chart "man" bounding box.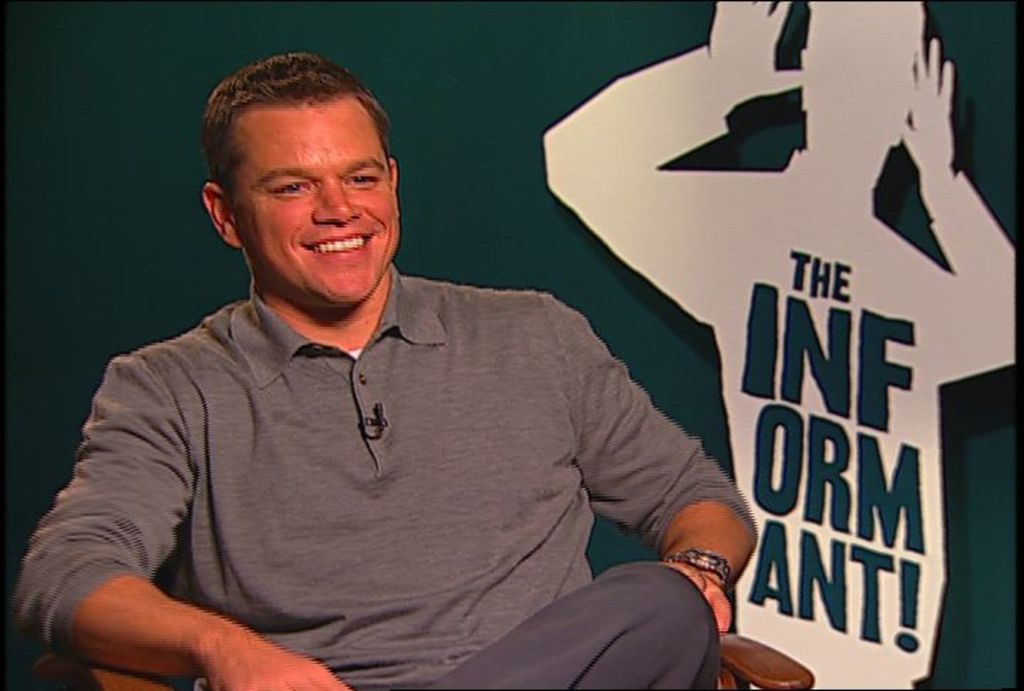
Charted: x1=3, y1=51, x2=768, y2=690.
